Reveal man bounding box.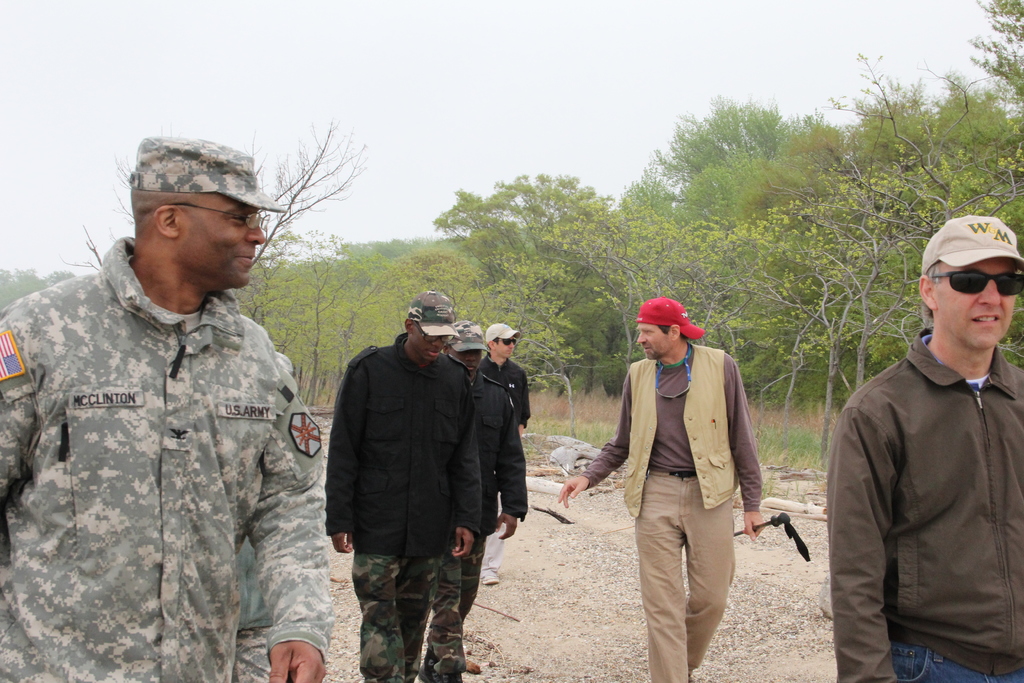
Revealed: box(481, 320, 538, 595).
